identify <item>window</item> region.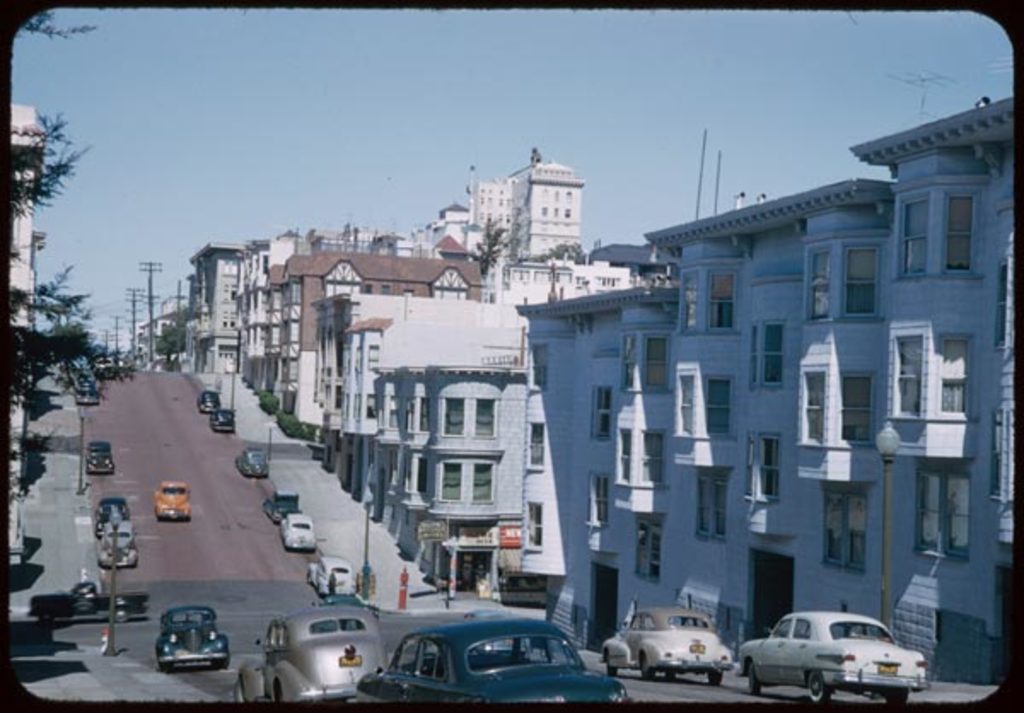
Region: locate(676, 268, 701, 329).
